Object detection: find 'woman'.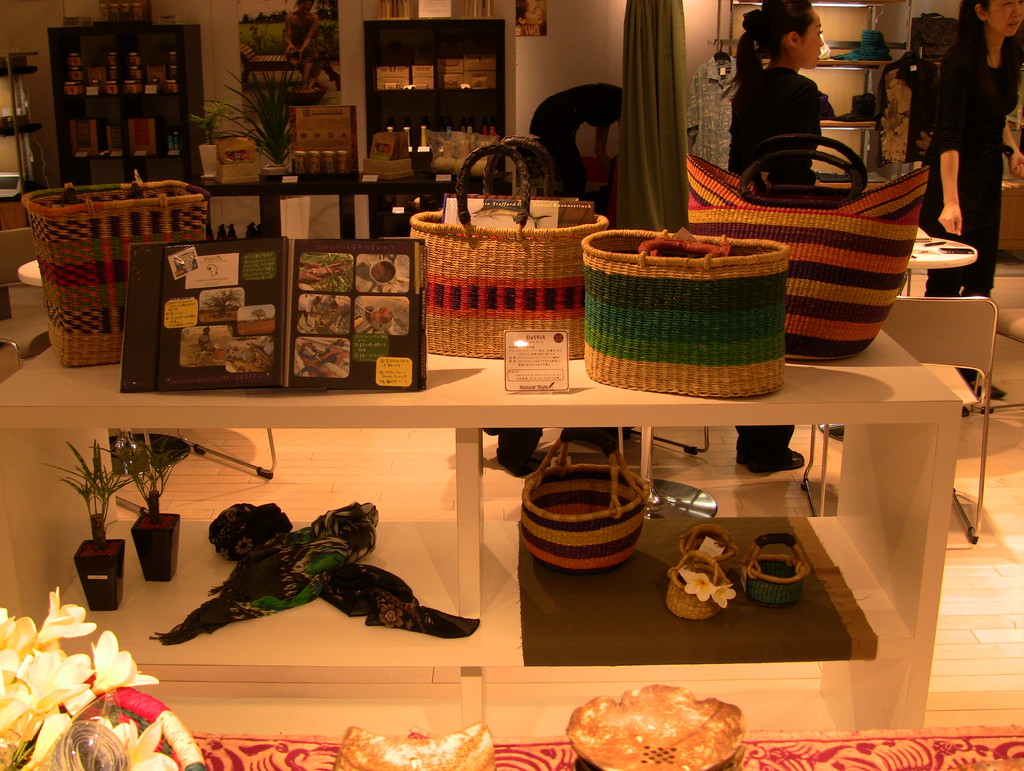
box(719, 13, 858, 200).
